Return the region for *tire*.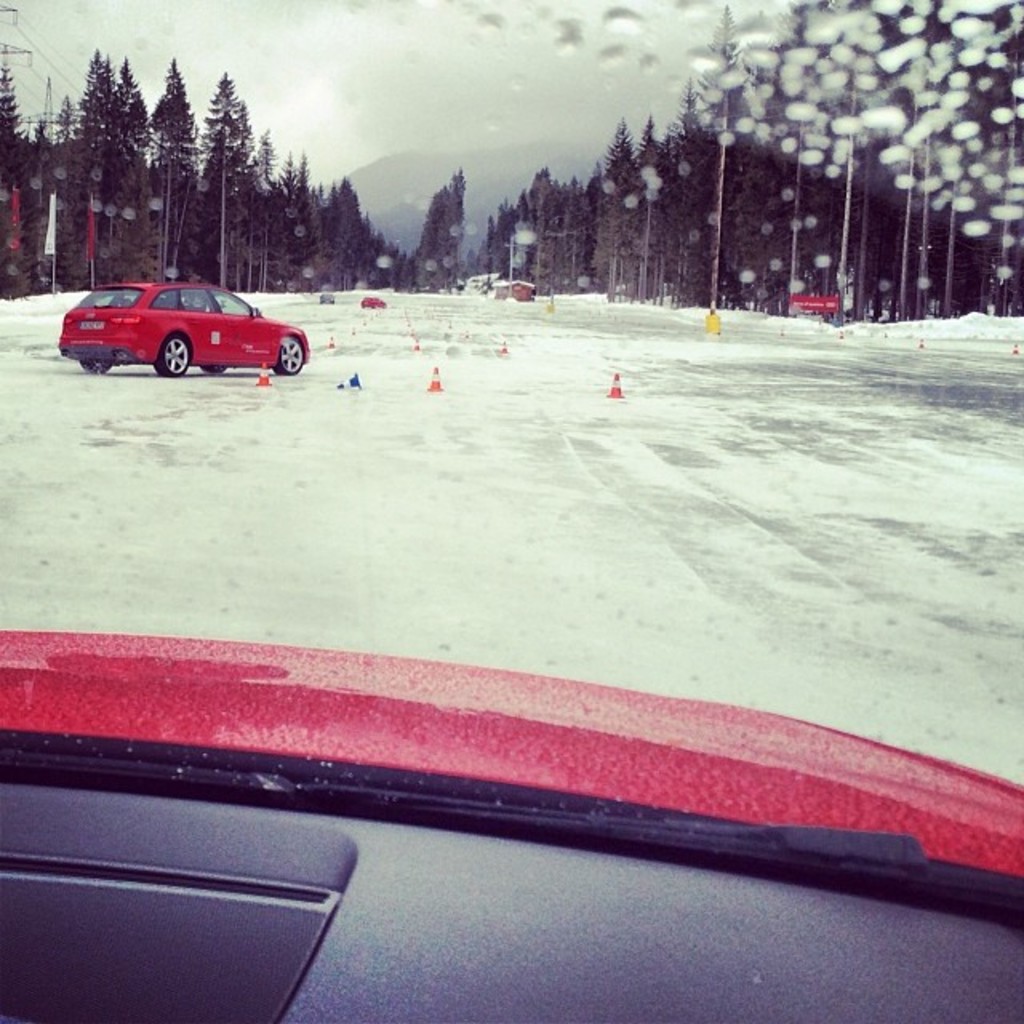
149/333/194/379.
